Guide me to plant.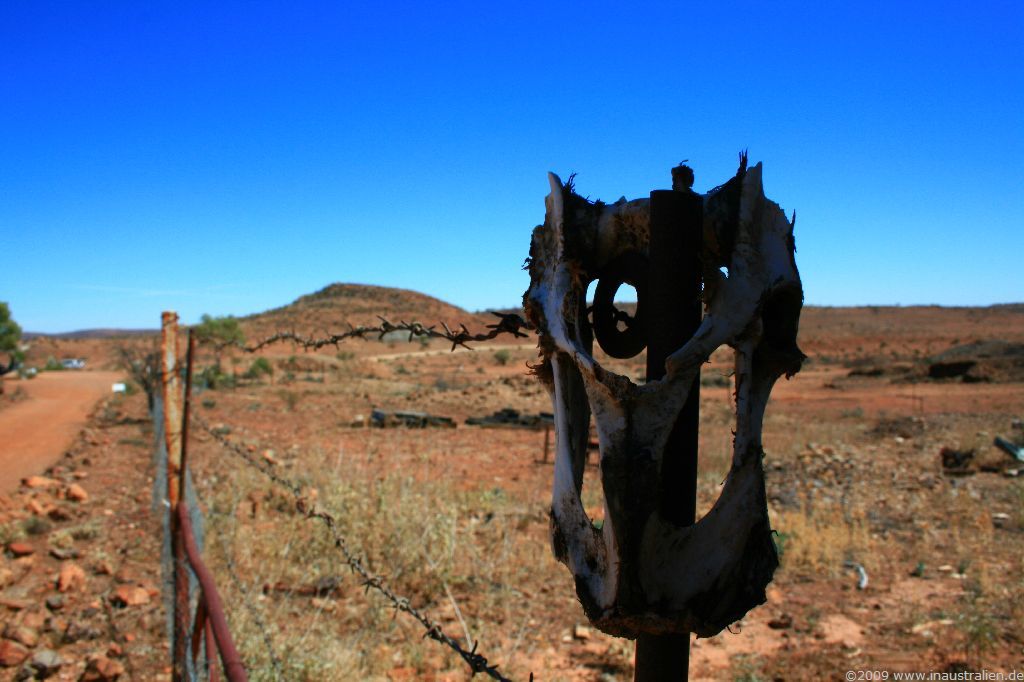
Guidance: 4/517/26/547.
